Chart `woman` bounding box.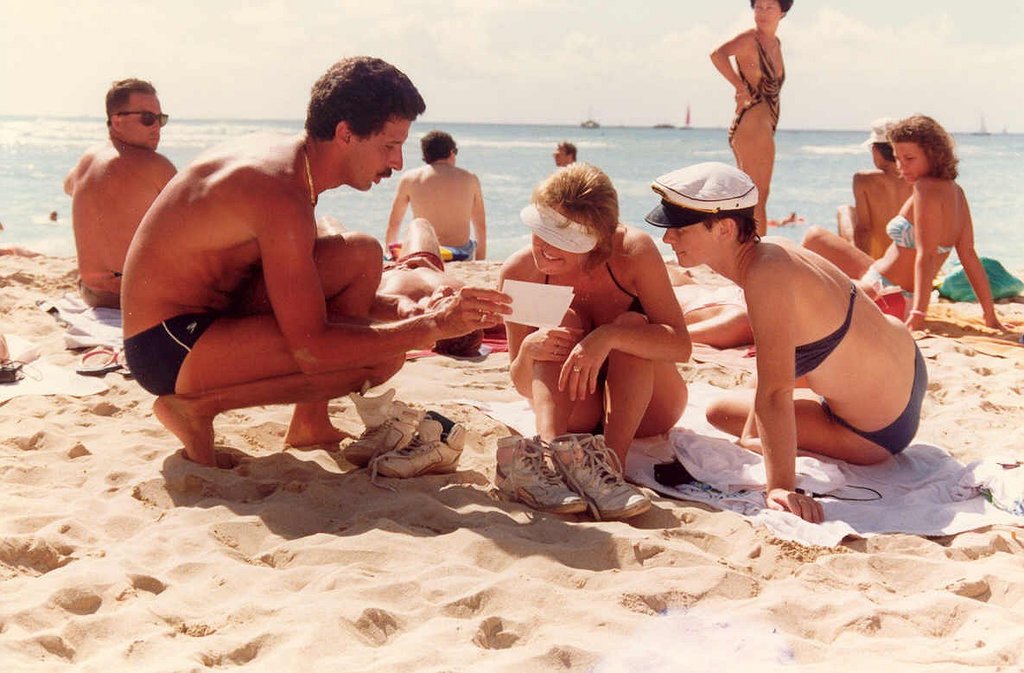
Charted: bbox=(710, 0, 794, 232).
